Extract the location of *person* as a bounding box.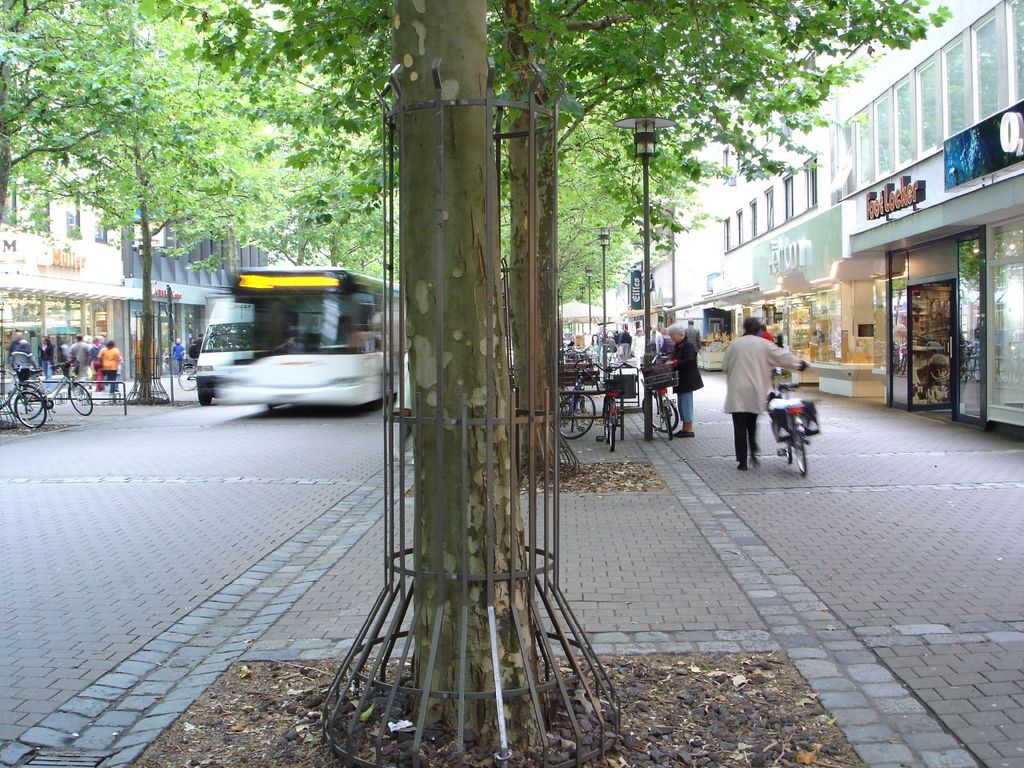
(x1=9, y1=331, x2=34, y2=389).
